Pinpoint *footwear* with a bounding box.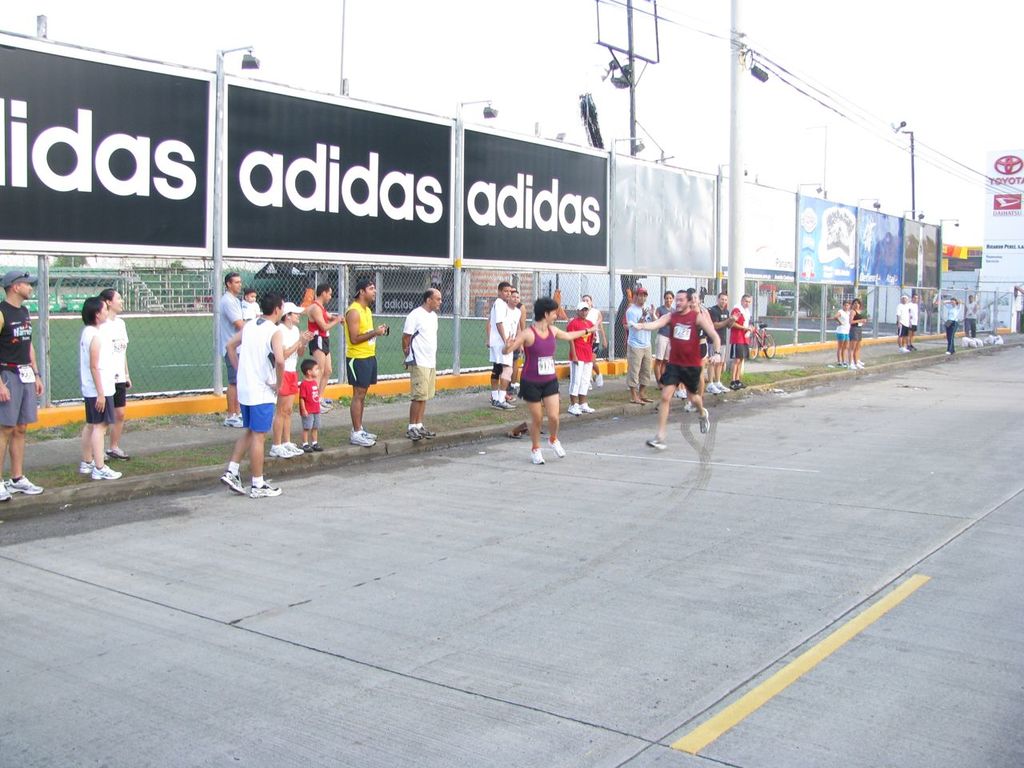
crop(494, 398, 511, 410).
